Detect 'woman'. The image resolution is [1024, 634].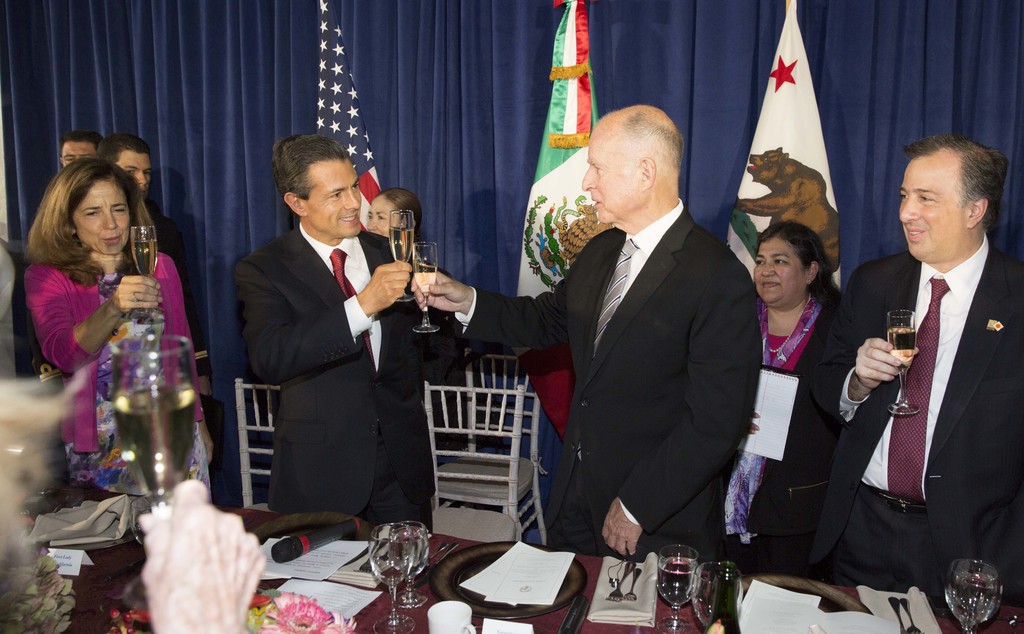
bbox(748, 215, 838, 564).
